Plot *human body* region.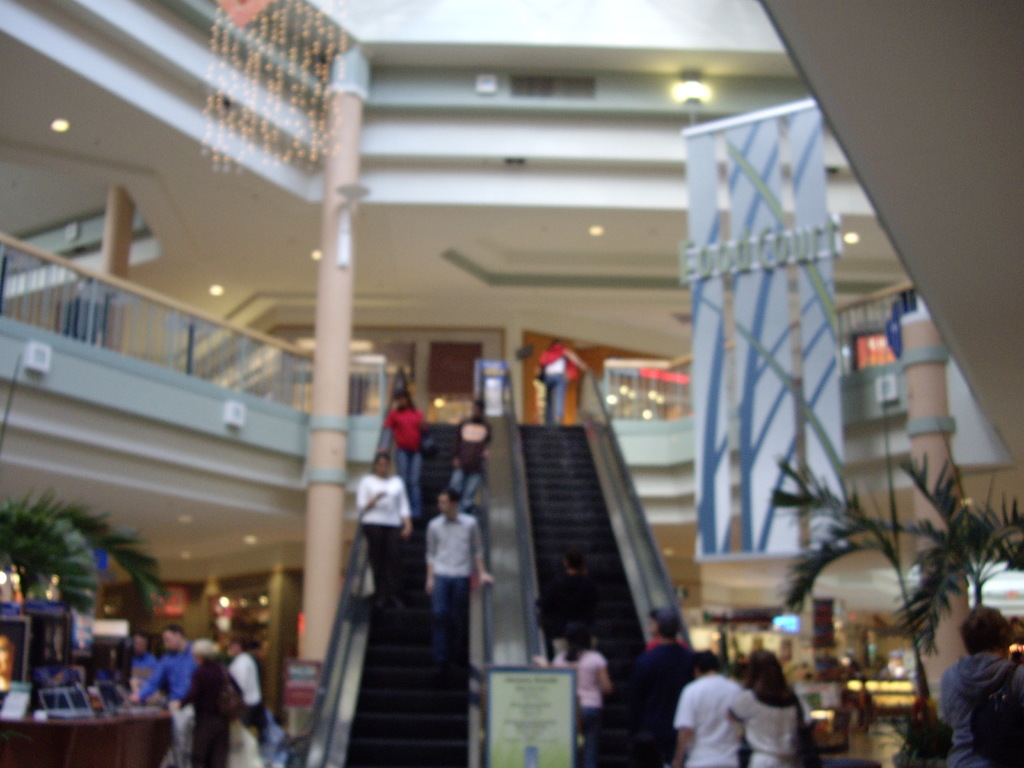
Plotted at box(945, 607, 1023, 767).
